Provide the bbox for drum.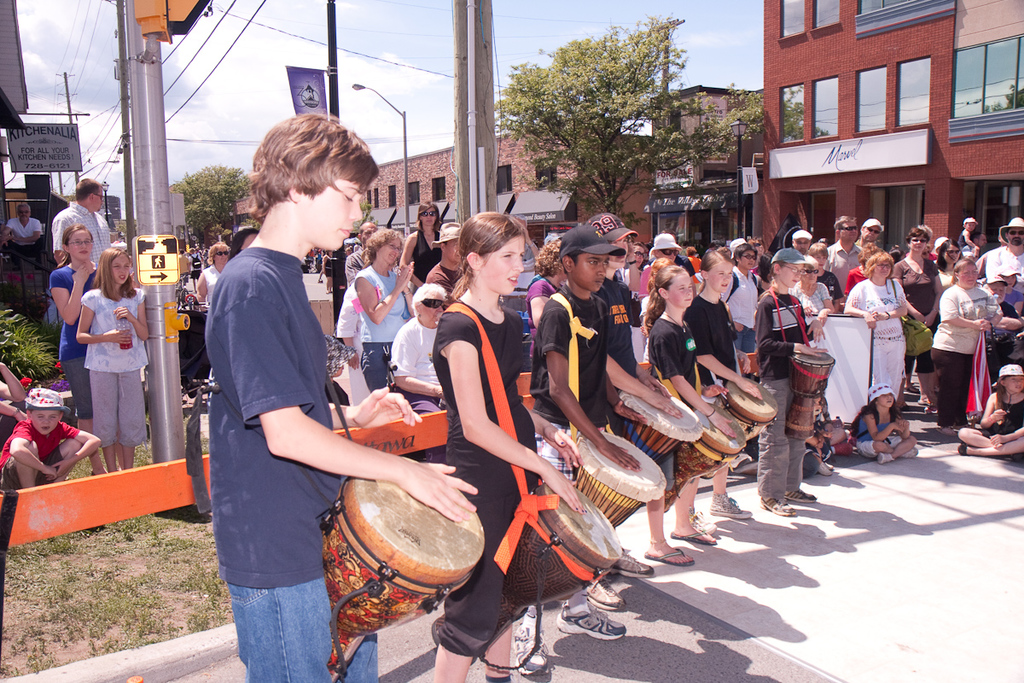
625, 389, 707, 464.
